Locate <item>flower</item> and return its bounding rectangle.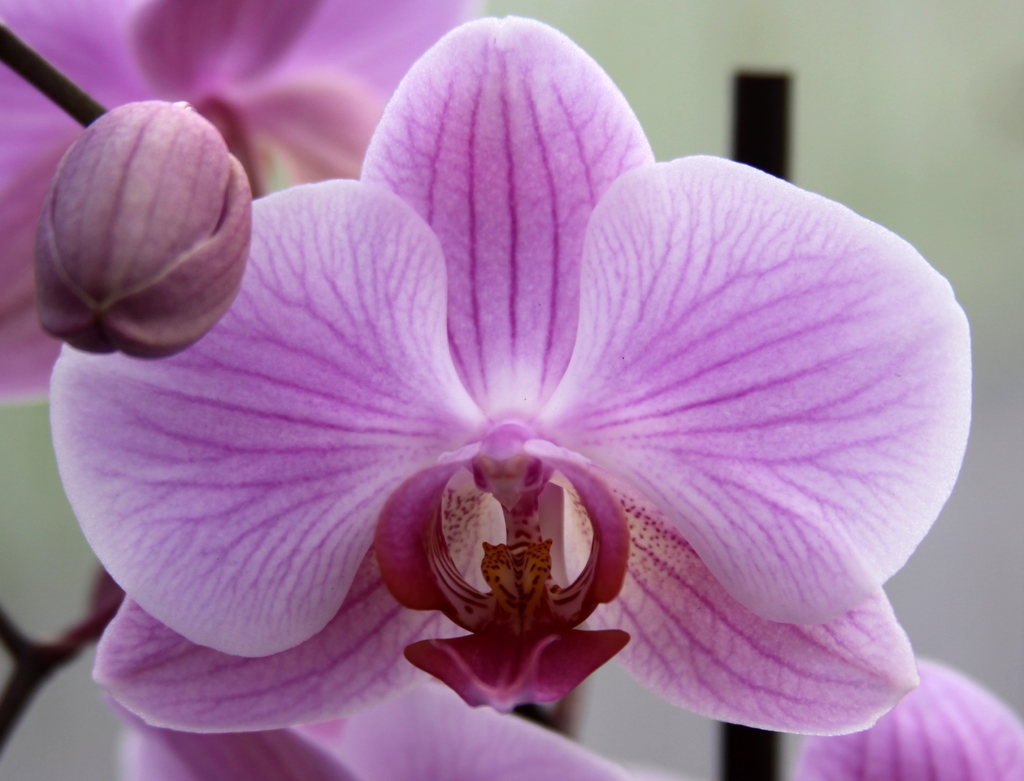
(left=36, top=19, right=979, bottom=780).
